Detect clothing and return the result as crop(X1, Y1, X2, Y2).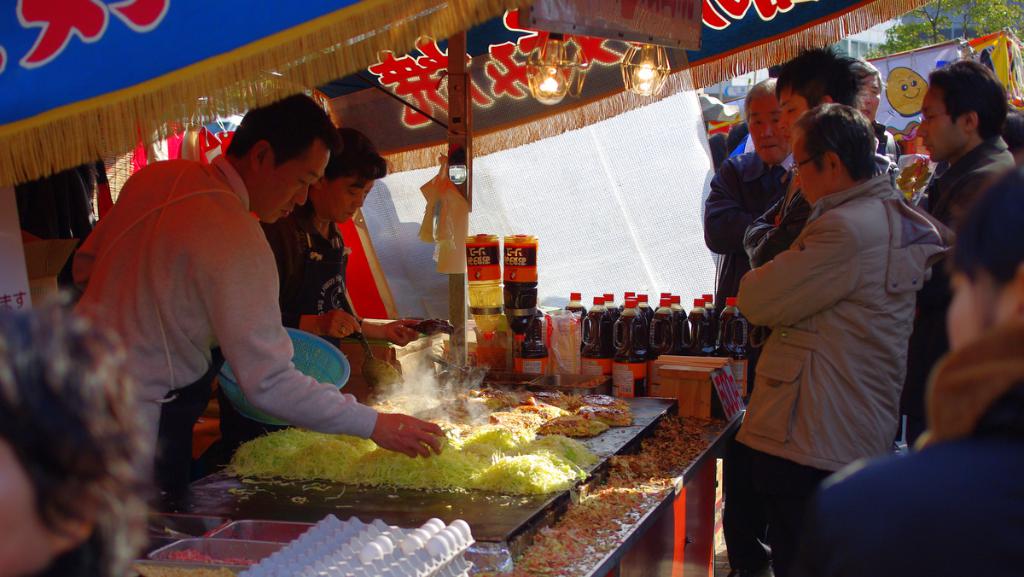
crop(703, 132, 788, 557).
